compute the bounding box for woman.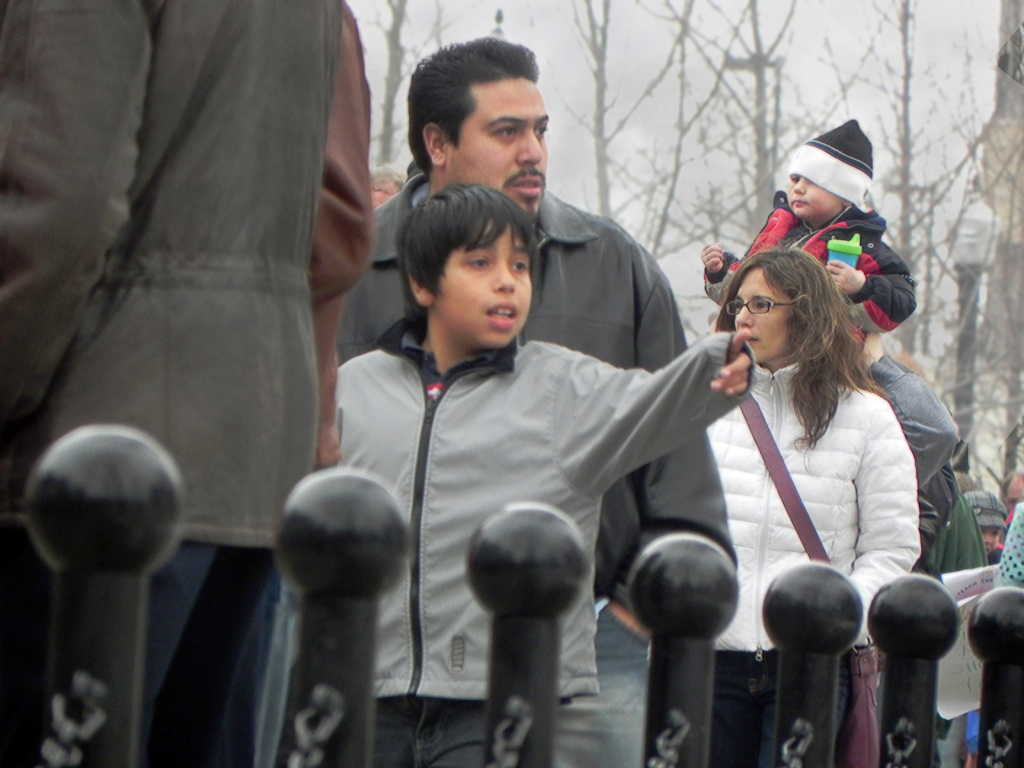
630,188,916,737.
